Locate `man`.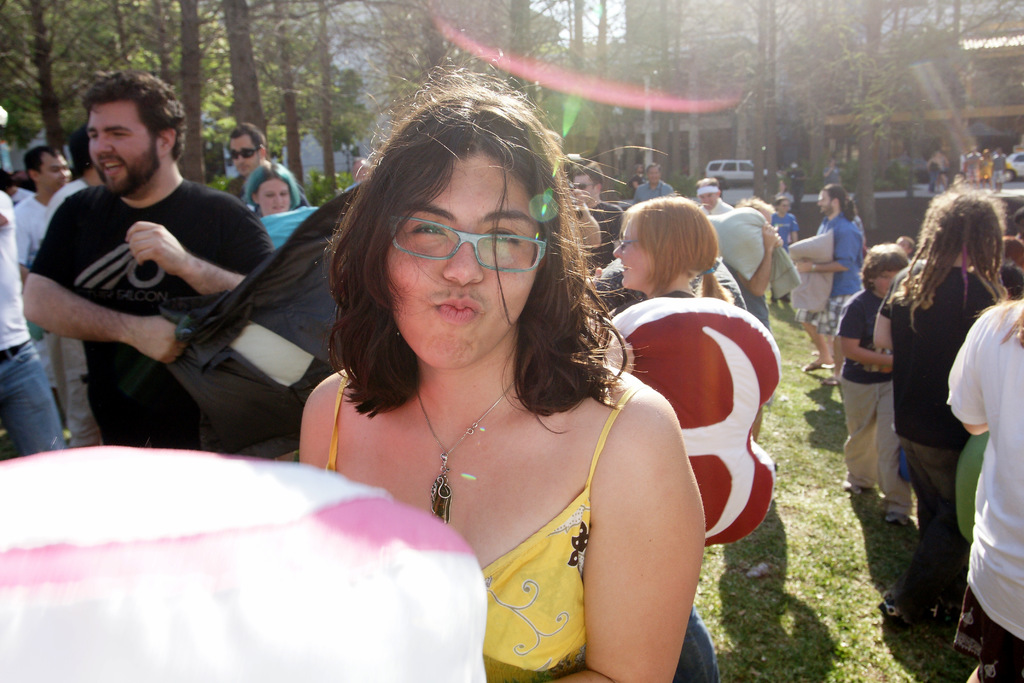
Bounding box: 41:126:108:242.
